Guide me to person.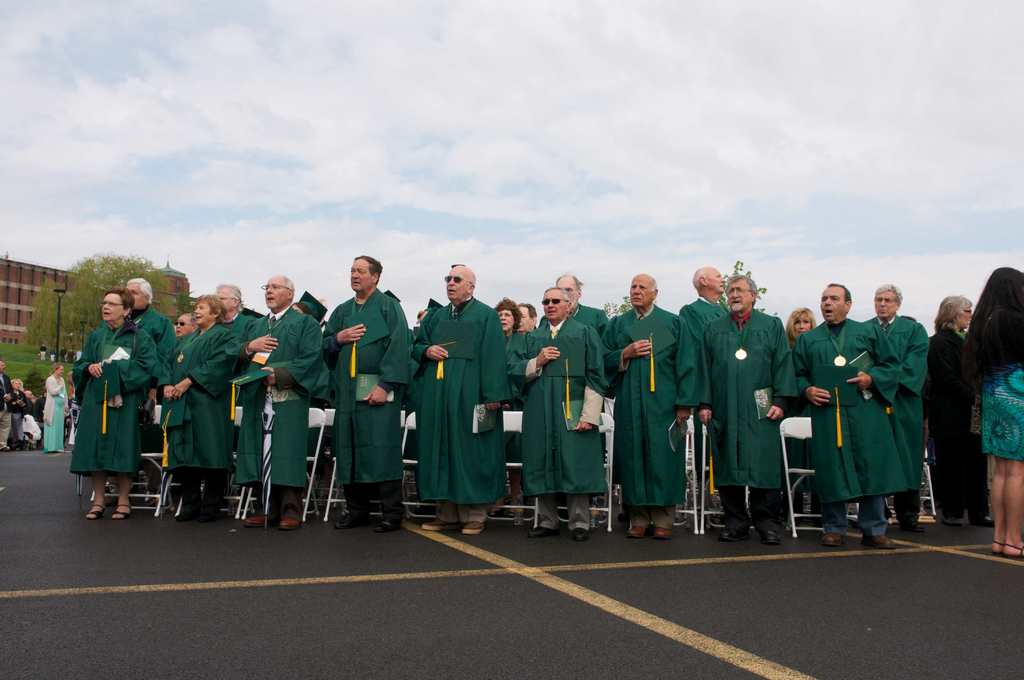
Guidance: bbox(919, 298, 977, 522).
